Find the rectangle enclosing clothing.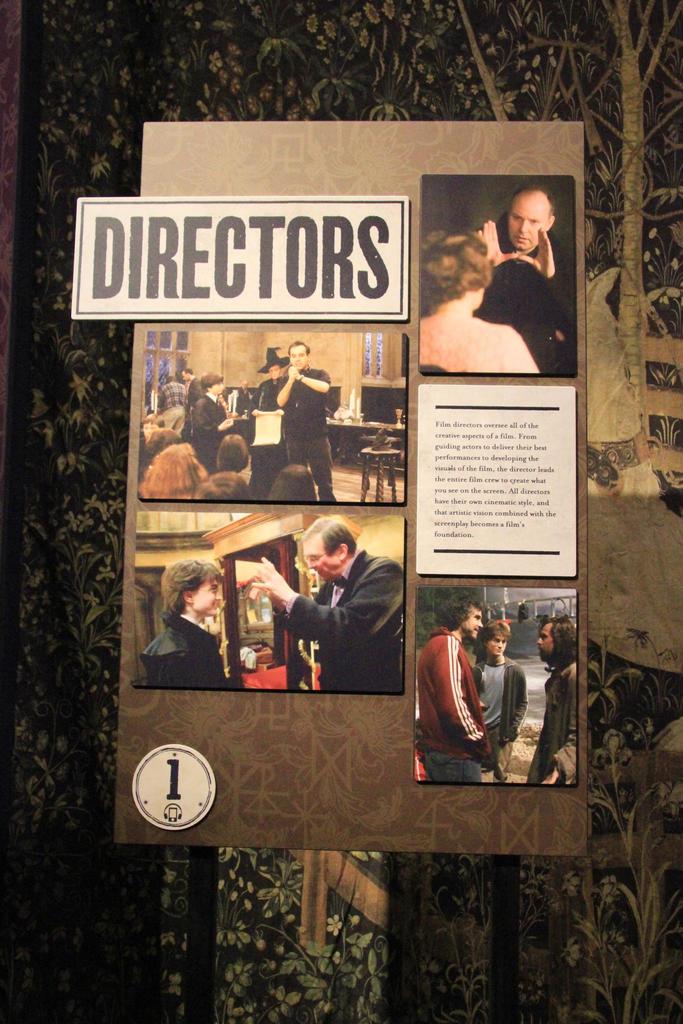
(527,662,578,787).
